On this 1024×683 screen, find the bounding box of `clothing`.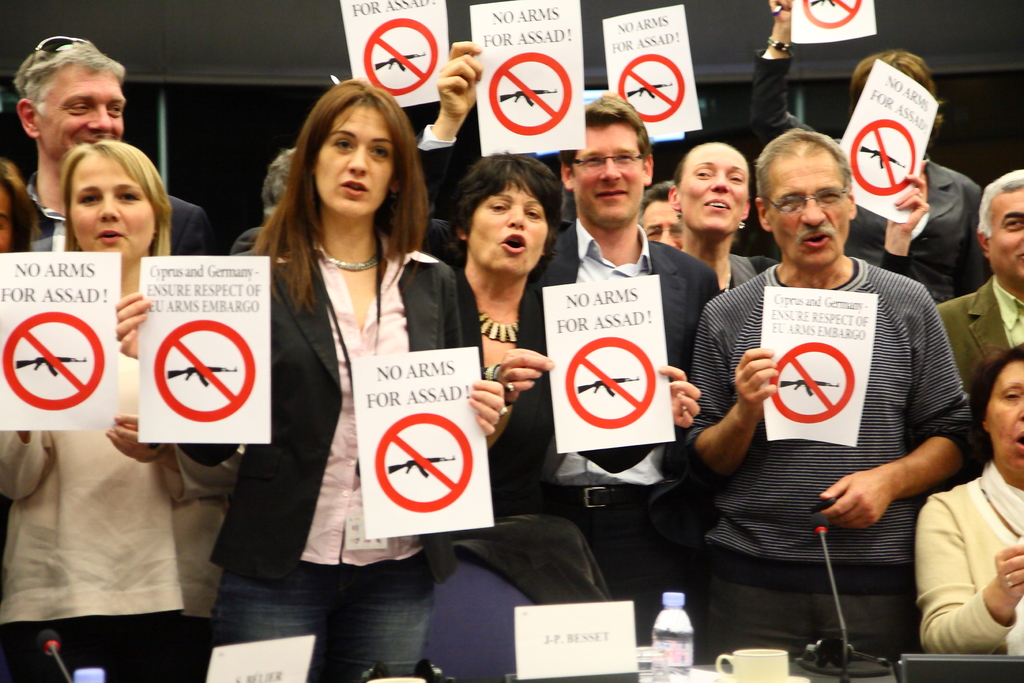
Bounding box: {"left": 700, "top": 249, "right": 936, "bottom": 308}.
